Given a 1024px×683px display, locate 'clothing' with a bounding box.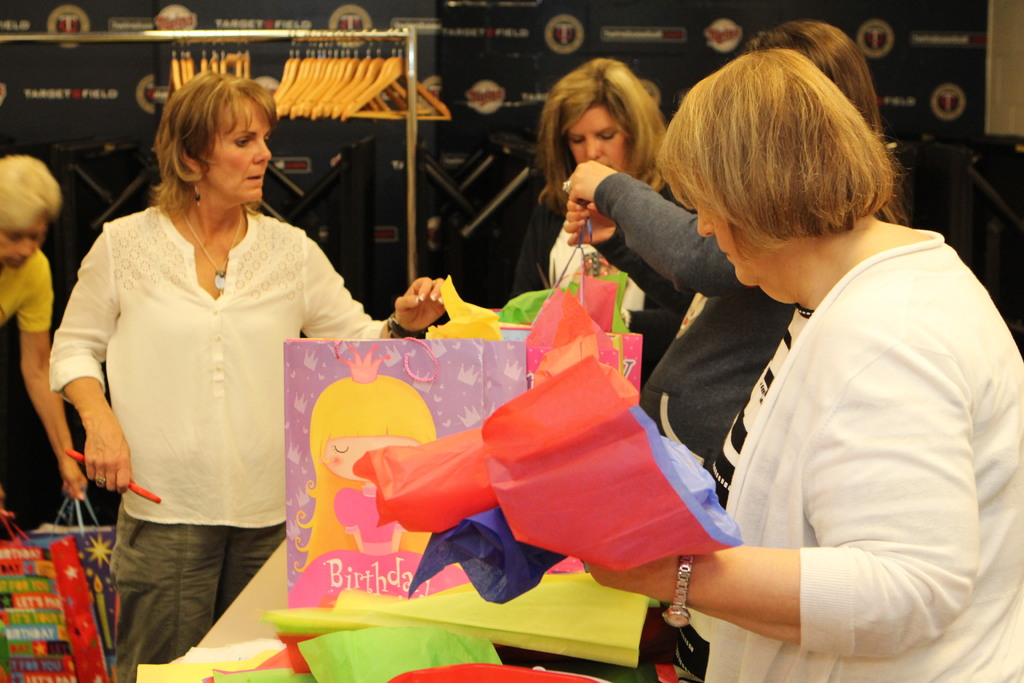
Located: pyautogui.locateOnScreen(59, 158, 355, 616).
